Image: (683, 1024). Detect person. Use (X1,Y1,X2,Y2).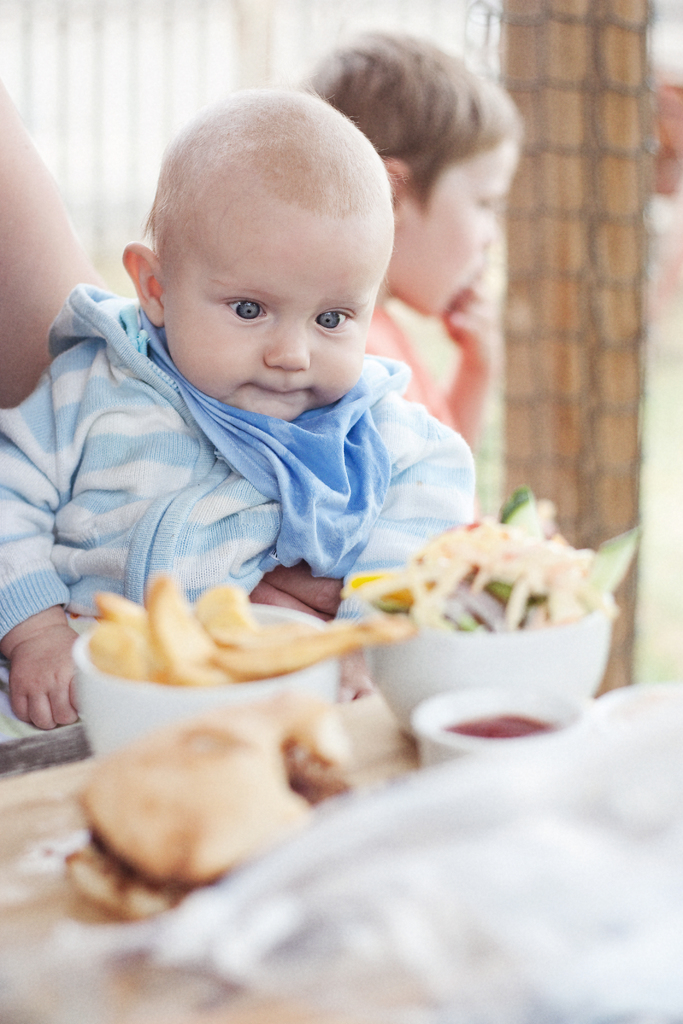
(304,26,519,444).
